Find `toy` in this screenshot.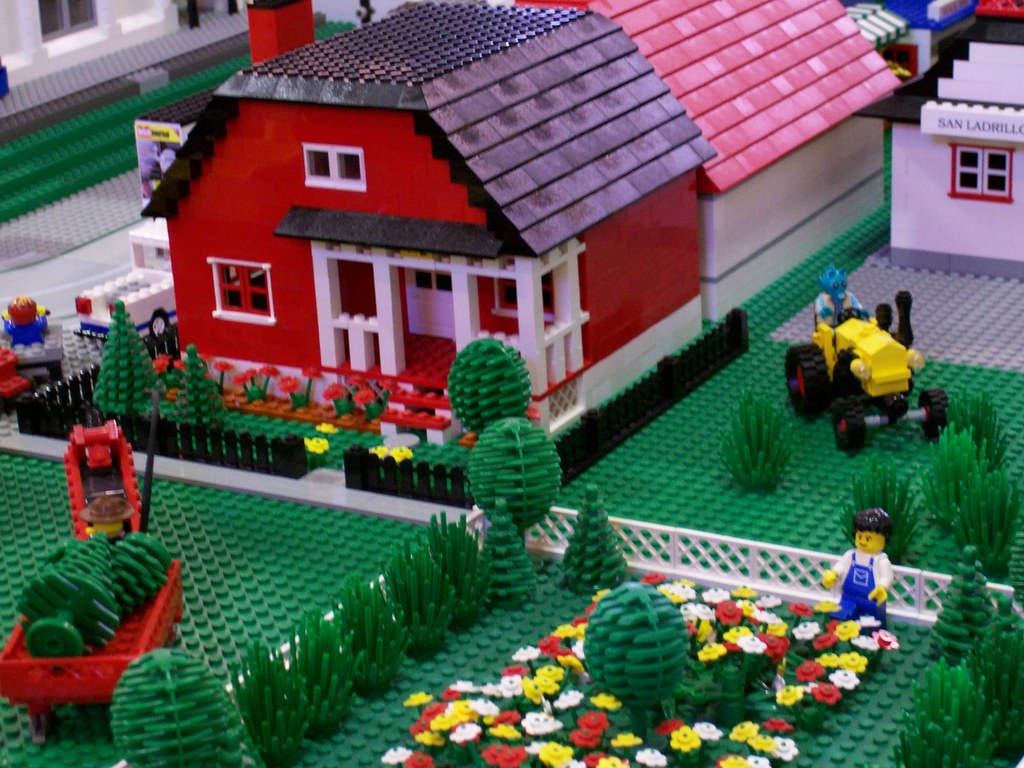
The bounding box for `toy` is (x1=279, y1=601, x2=365, y2=745).
